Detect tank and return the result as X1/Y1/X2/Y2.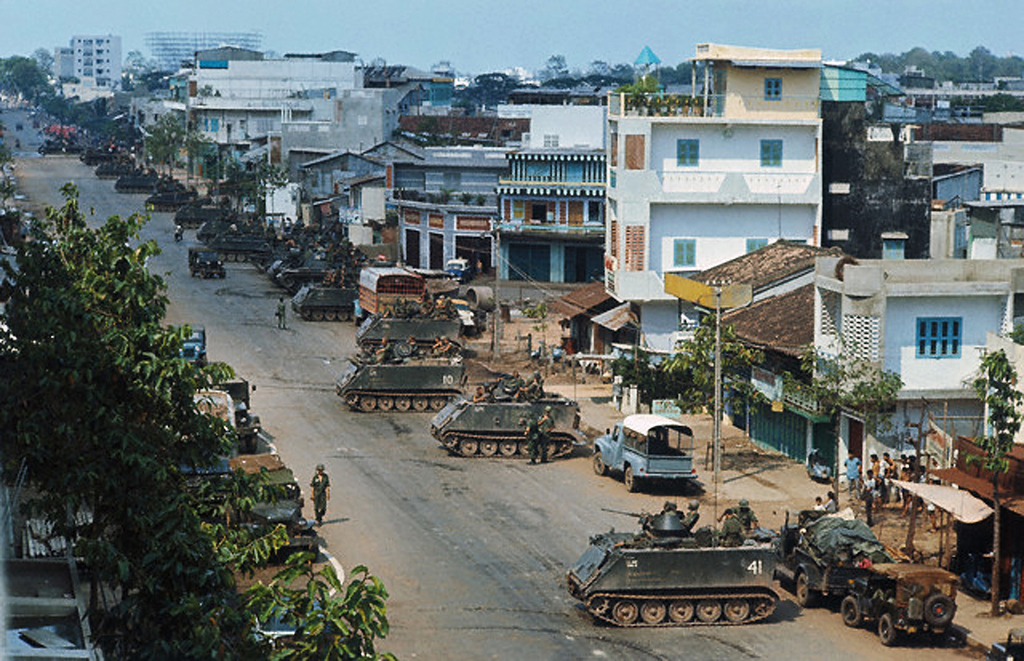
356/301/465/354.
